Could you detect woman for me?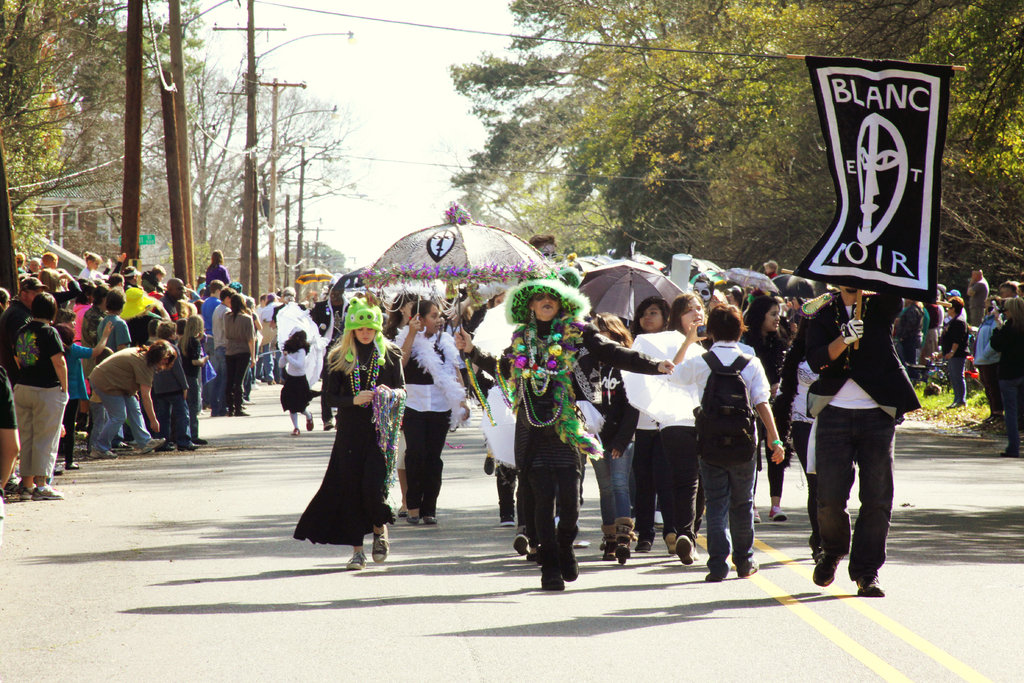
Detection result: box(454, 284, 673, 593).
